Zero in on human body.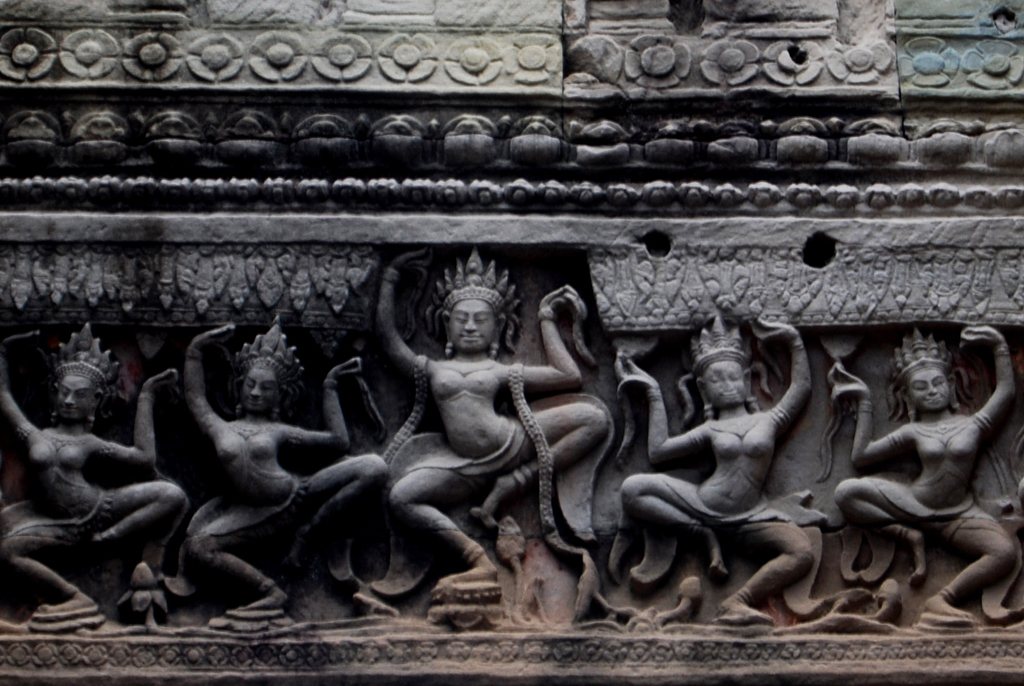
Zeroed in: 0, 323, 187, 616.
